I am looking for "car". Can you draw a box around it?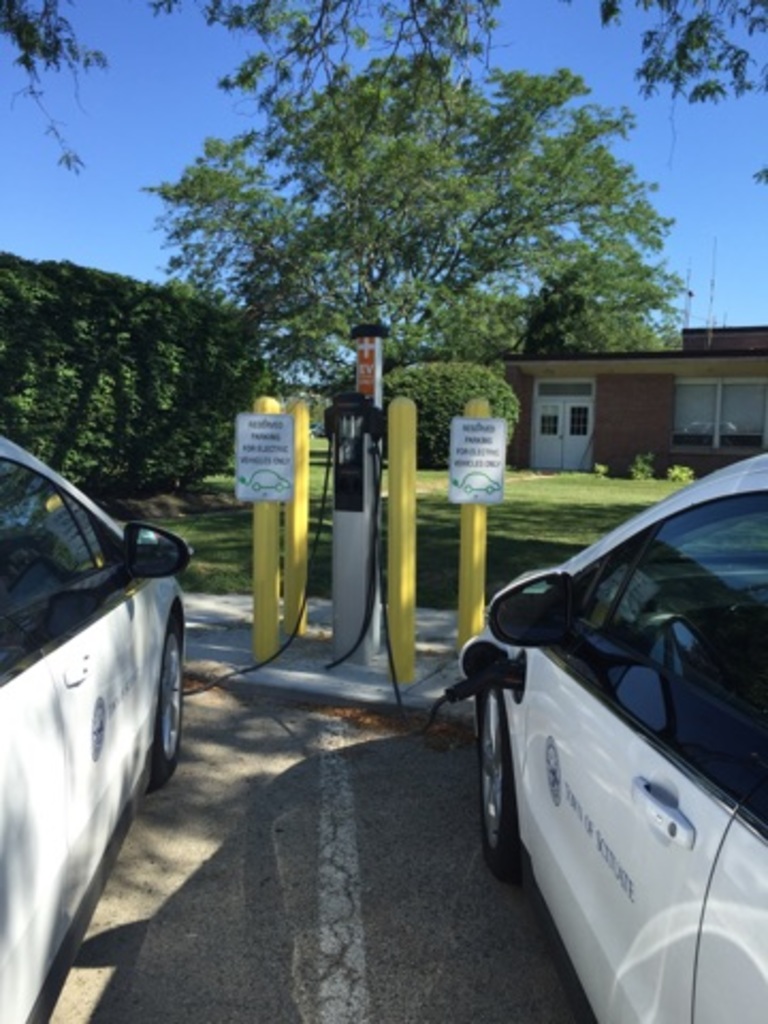
Sure, the bounding box is bbox=[0, 429, 196, 1022].
